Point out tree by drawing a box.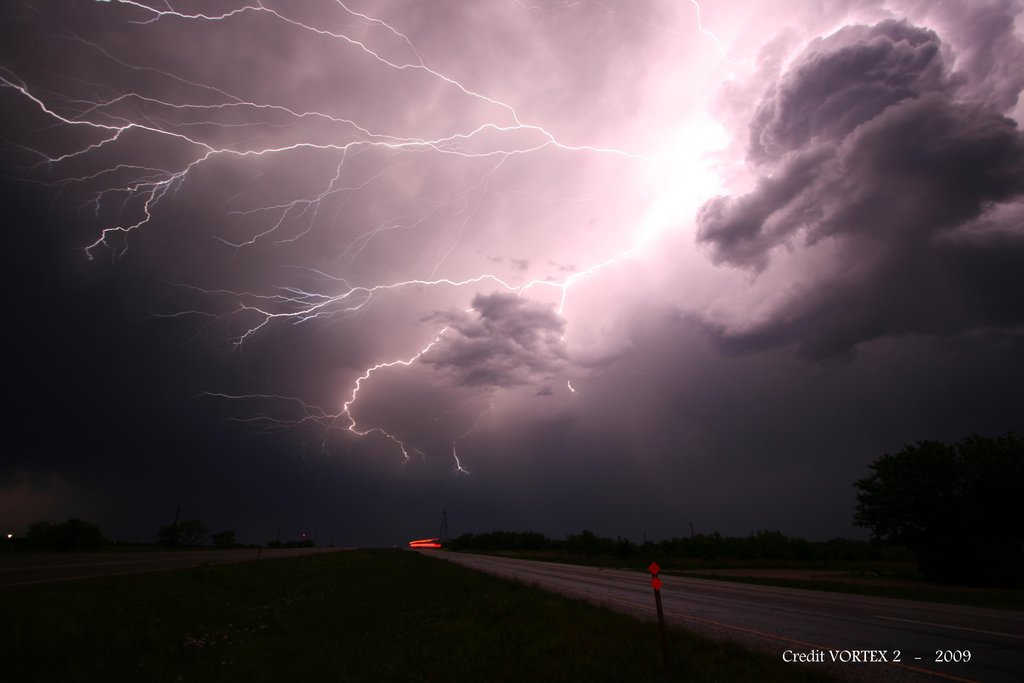
Rect(304, 541, 317, 549).
